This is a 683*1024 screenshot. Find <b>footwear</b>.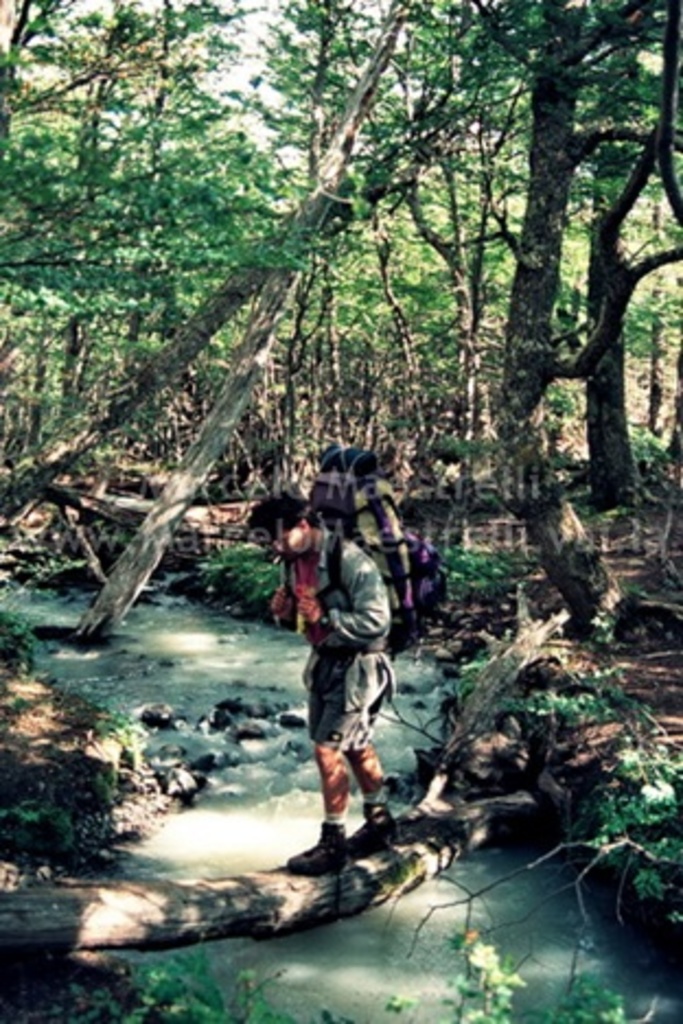
Bounding box: detection(350, 794, 396, 847).
